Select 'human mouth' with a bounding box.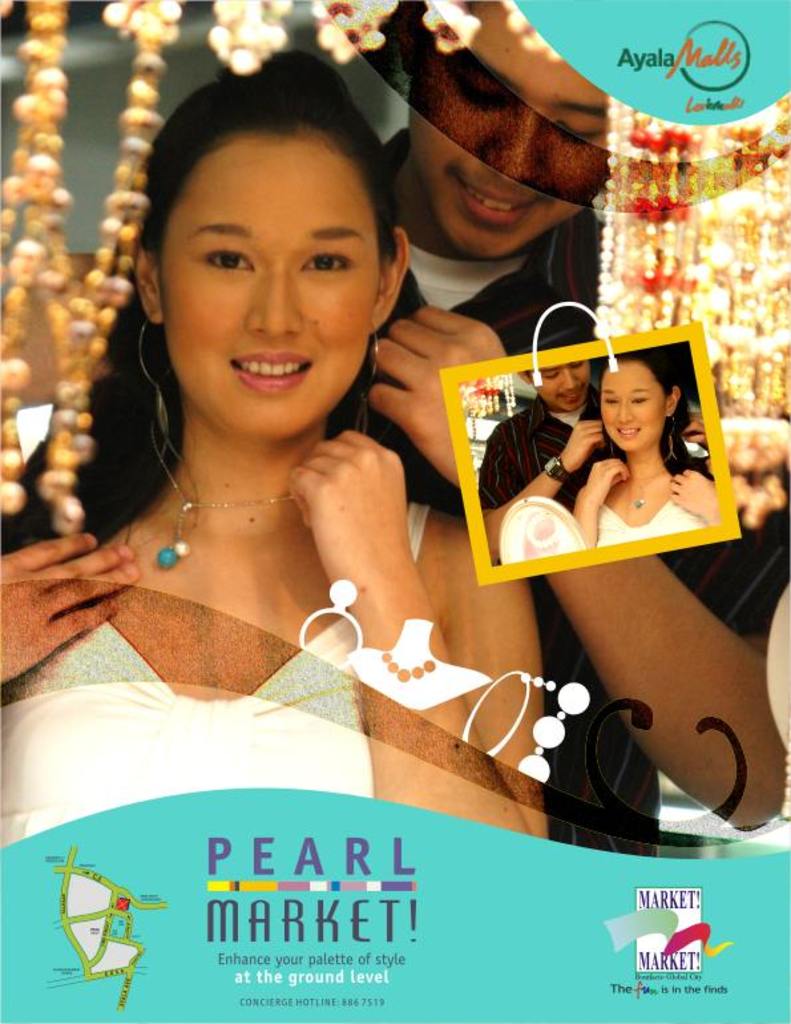
detection(609, 422, 642, 439).
